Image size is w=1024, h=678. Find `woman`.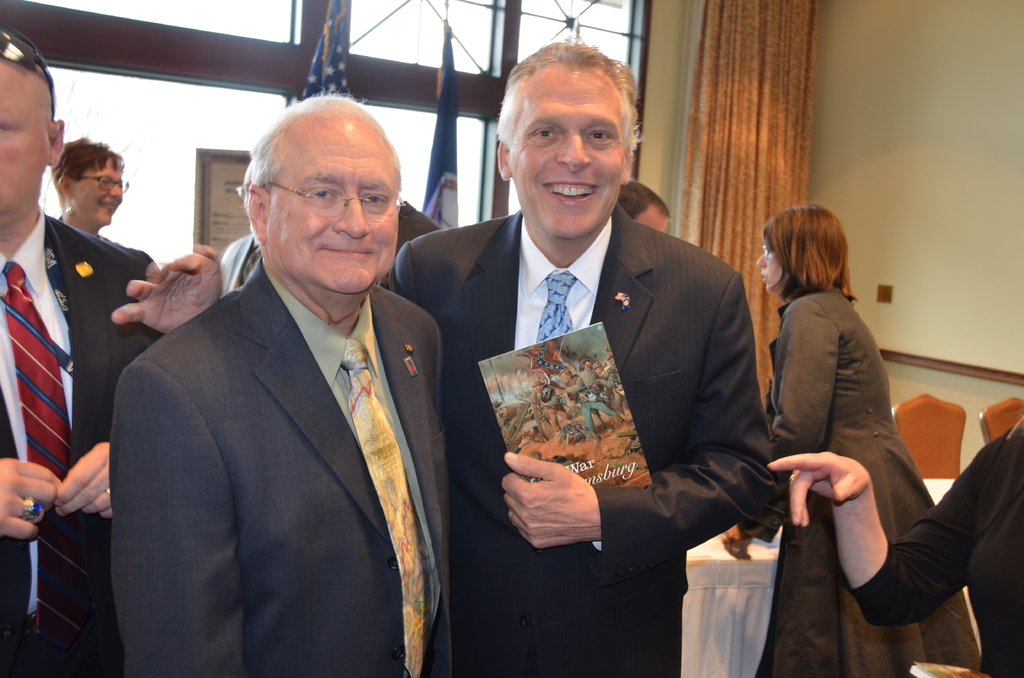
(52, 136, 159, 280).
